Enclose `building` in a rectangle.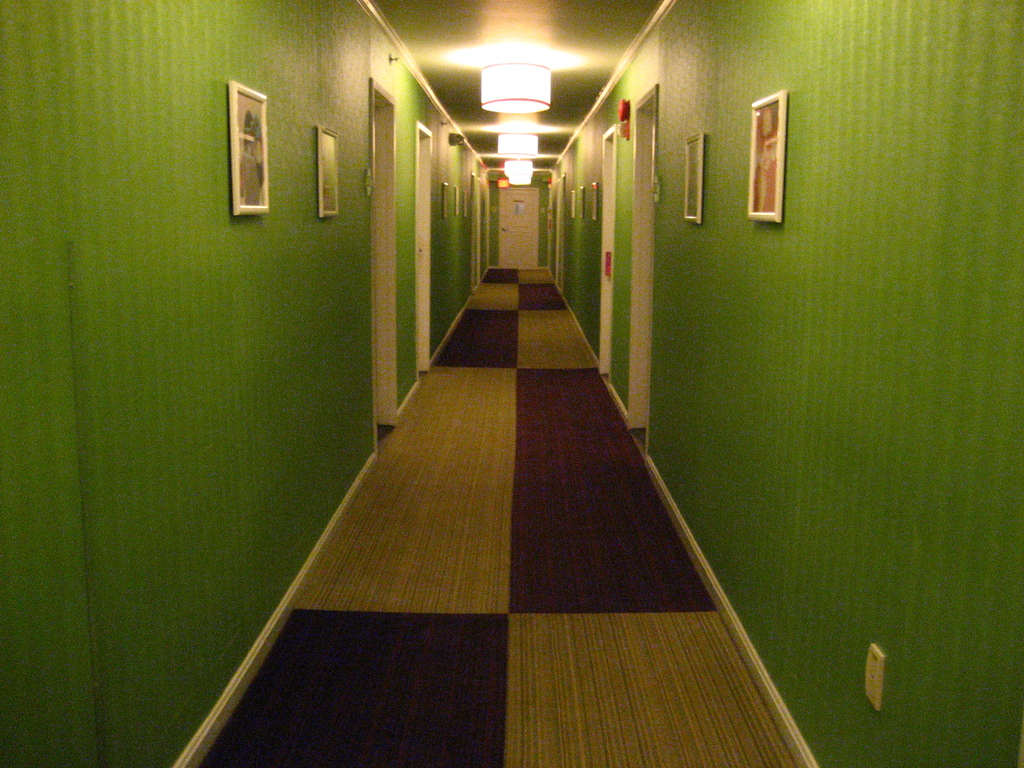
box=[0, 0, 1023, 767].
